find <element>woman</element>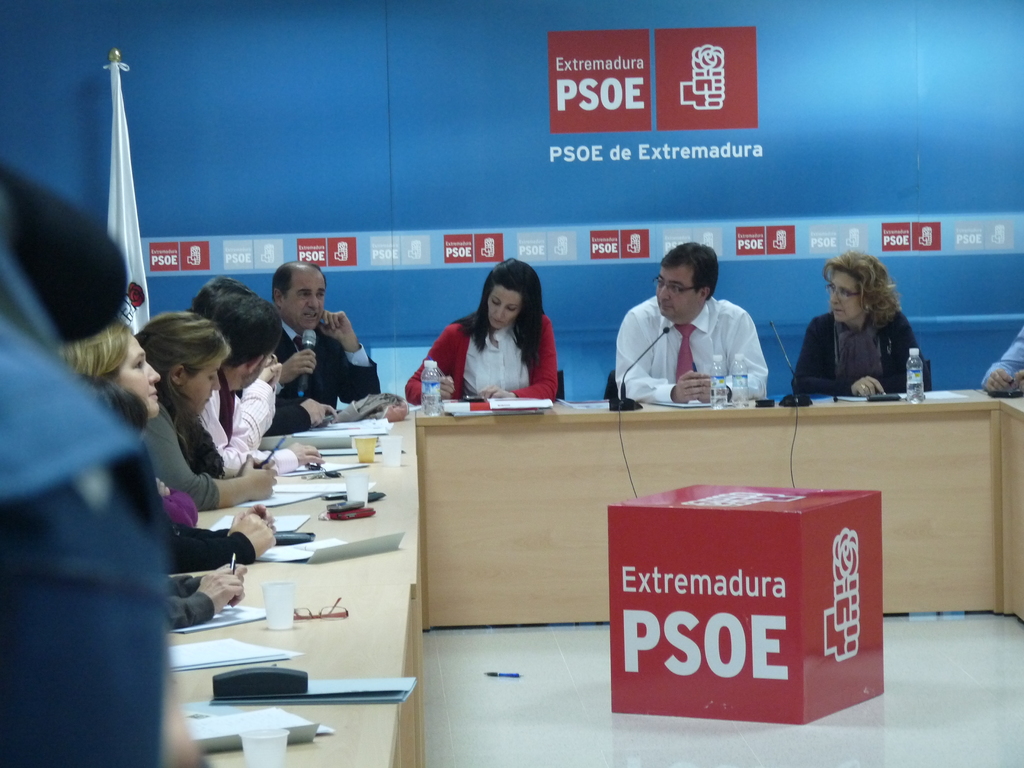
left=792, top=249, right=932, bottom=397
